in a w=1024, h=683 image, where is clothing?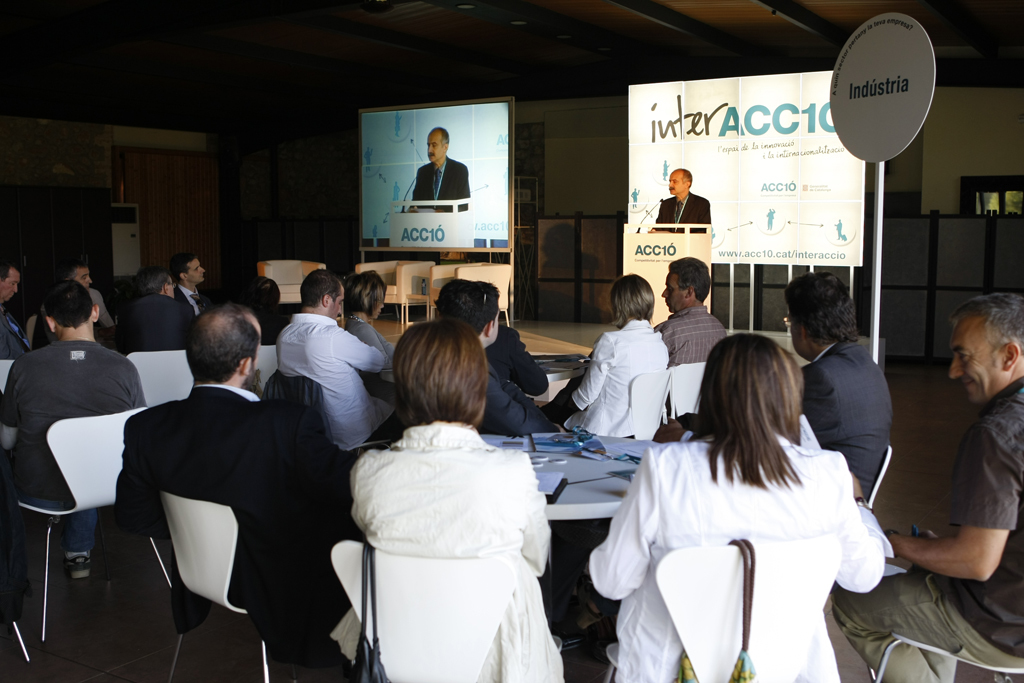
124 383 358 679.
